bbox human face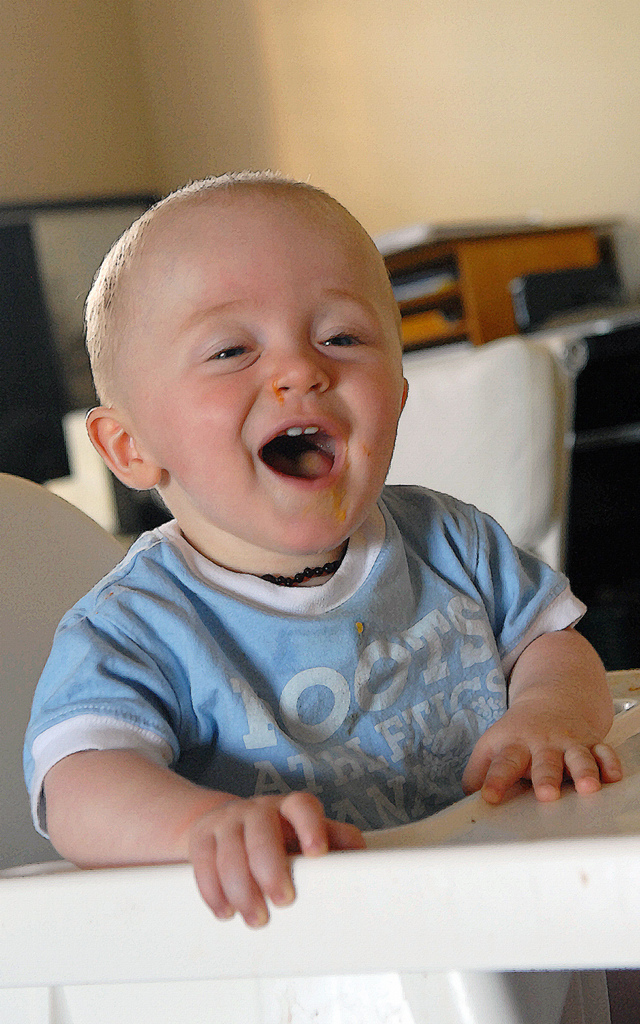
(113,202,403,557)
